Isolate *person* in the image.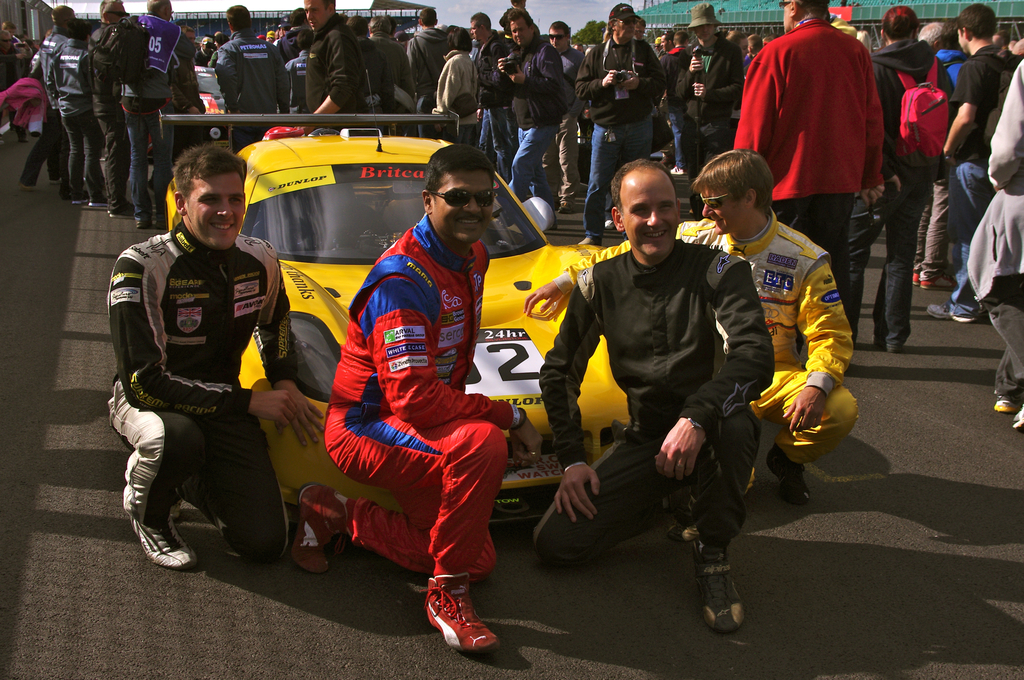
Isolated region: locate(527, 159, 776, 633).
